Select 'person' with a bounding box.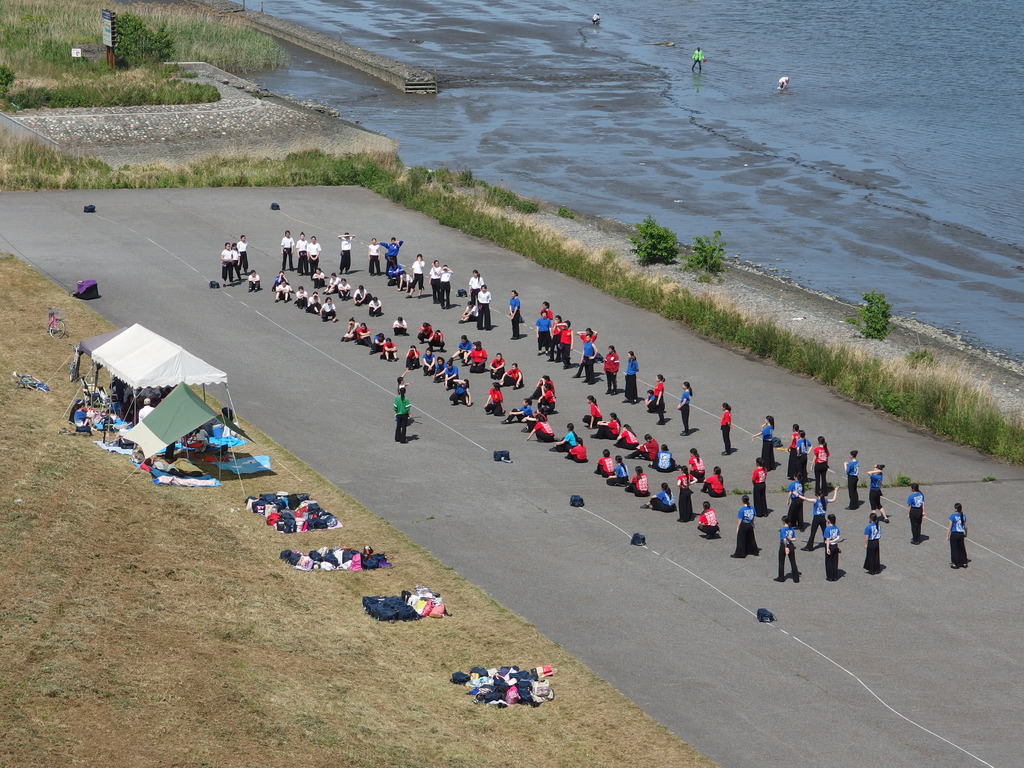
bbox(399, 375, 405, 388).
